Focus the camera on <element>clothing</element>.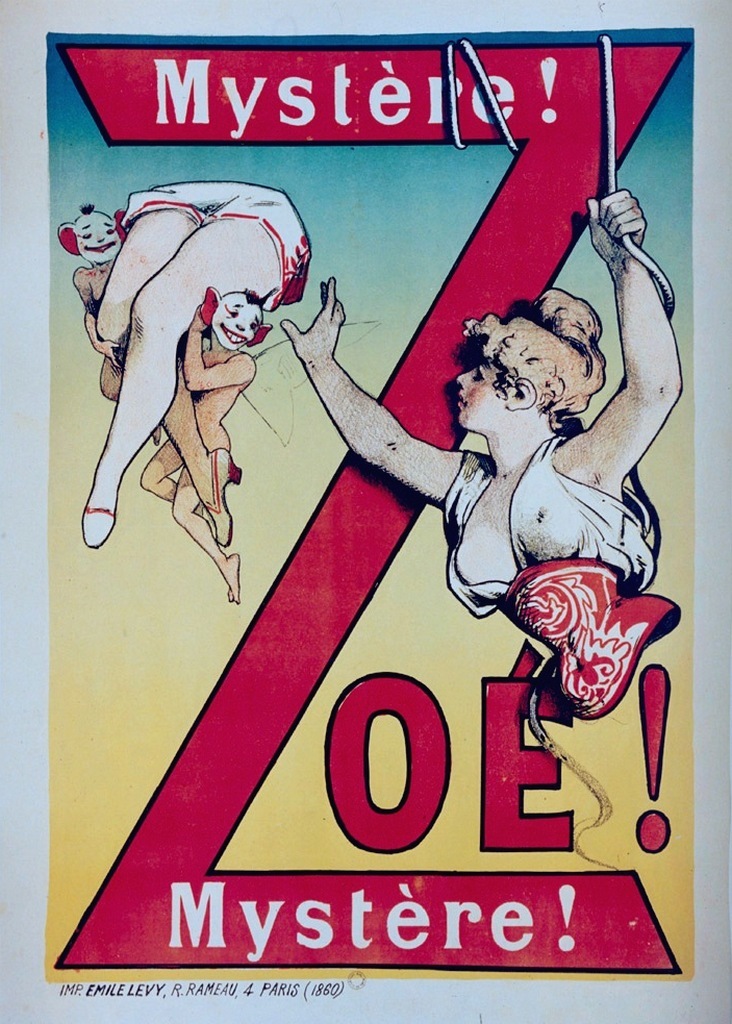
Focus region: locate(110, 181, 312, 313).
